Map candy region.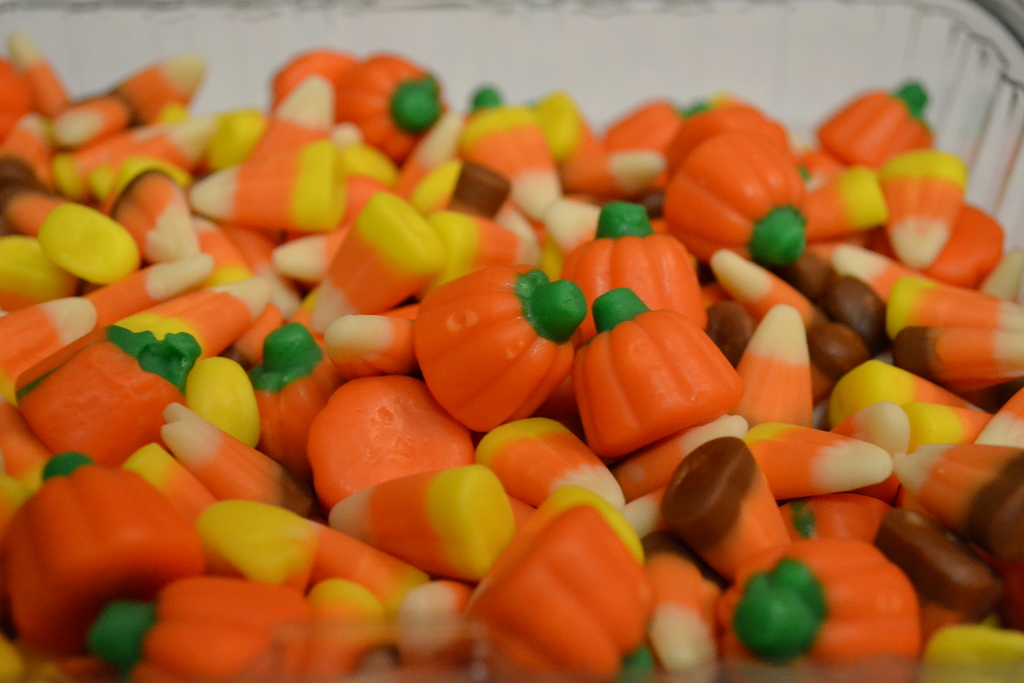
Mapped to region(0, 38, 1023, 682).
